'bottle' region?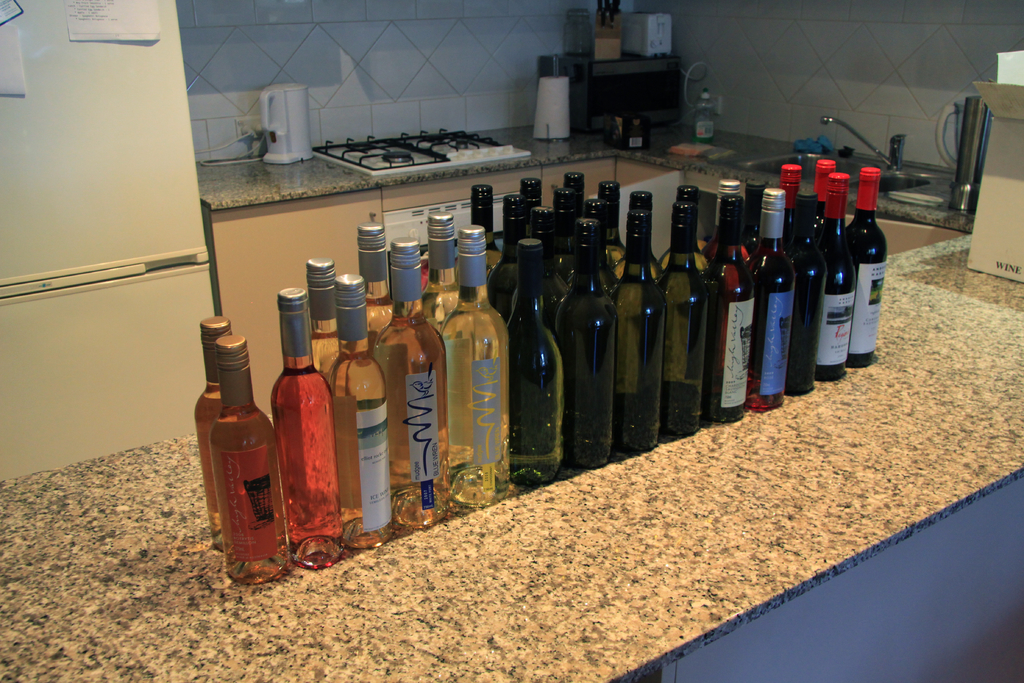
l=263, t=288, r=348, b=565
